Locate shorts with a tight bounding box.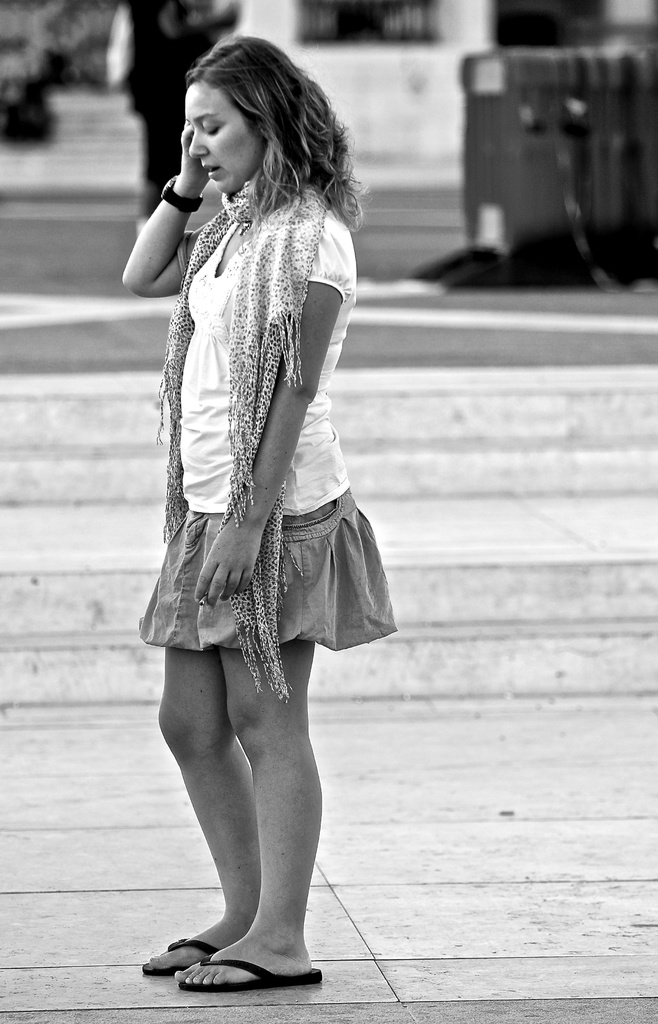
(x1=140, y1=488, x2=397, y2=652).
